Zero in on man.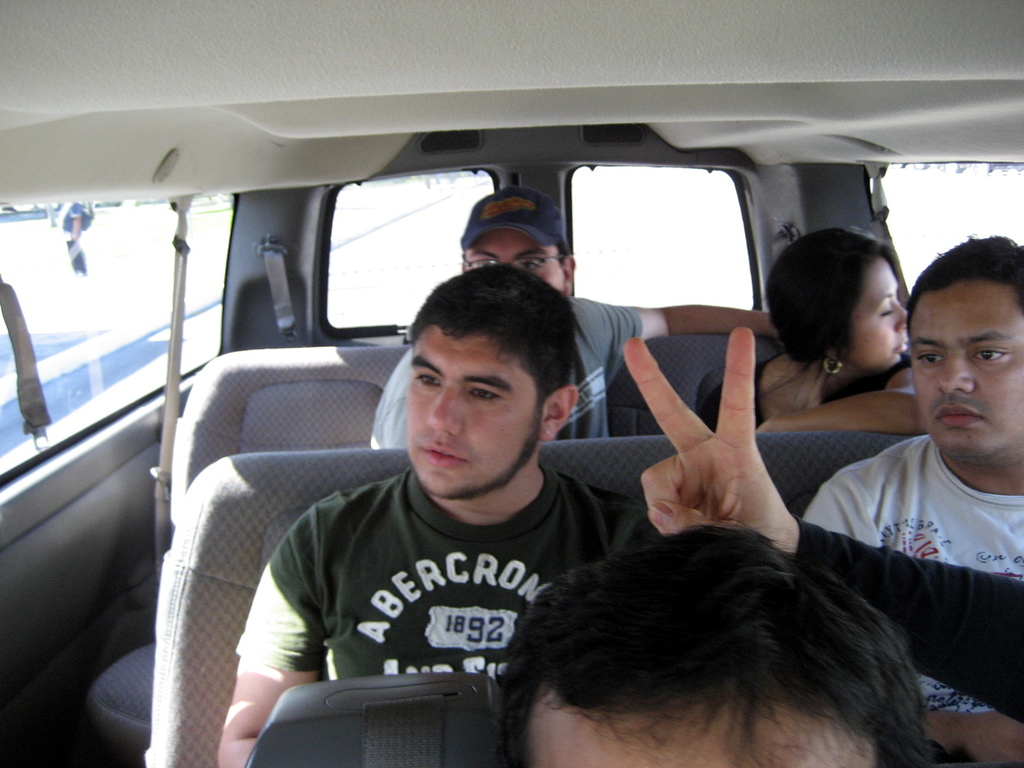
Zeroed in: 371:182:785:453.
